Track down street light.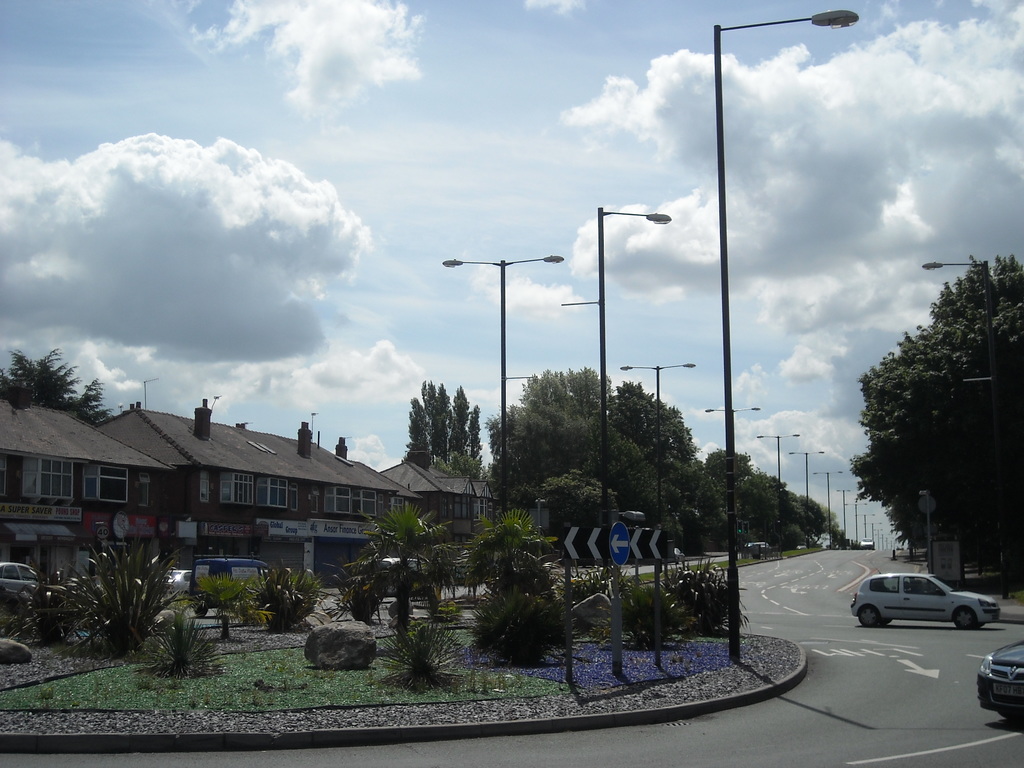
Tracked to Rect(787, 447, 826, 550).
